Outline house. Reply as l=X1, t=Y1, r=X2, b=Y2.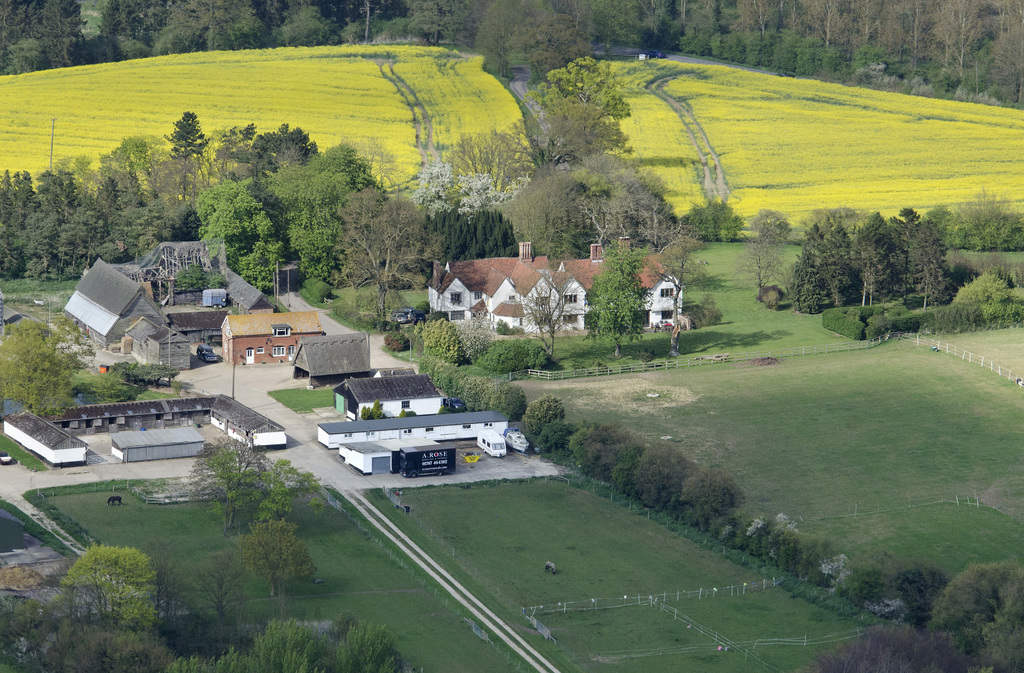
l=47, t=393, r=218, b=432.
